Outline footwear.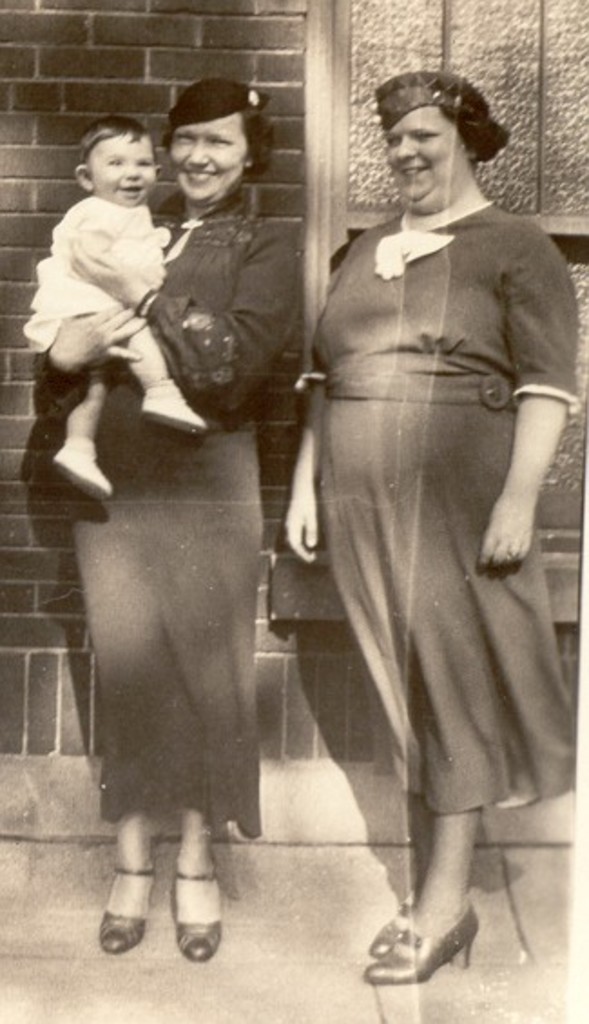
Outline: box=[150, 826, 225, 966].
